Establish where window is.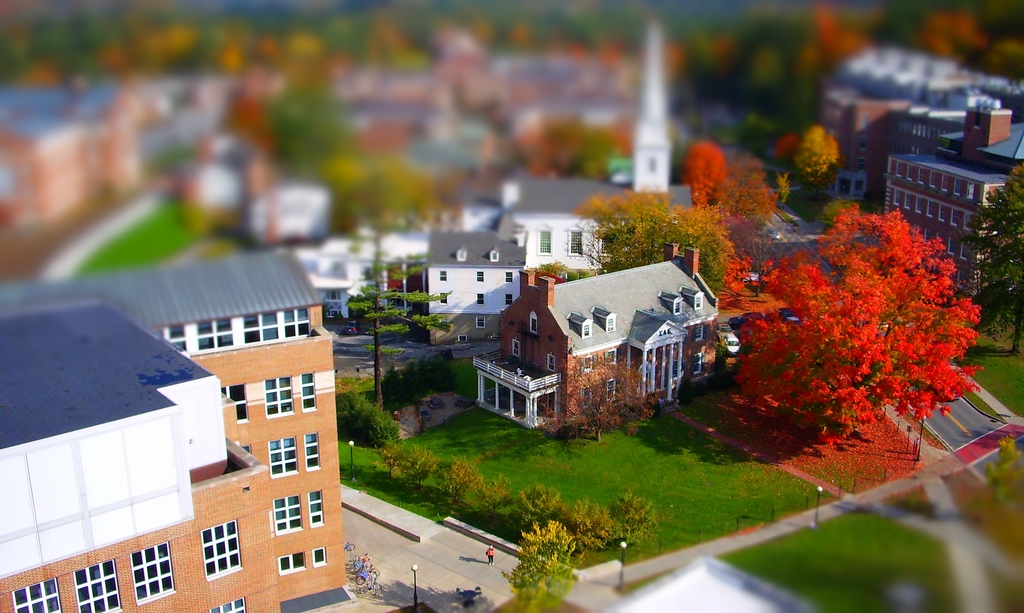
Established at select_region(126, 539, 180, 605).
